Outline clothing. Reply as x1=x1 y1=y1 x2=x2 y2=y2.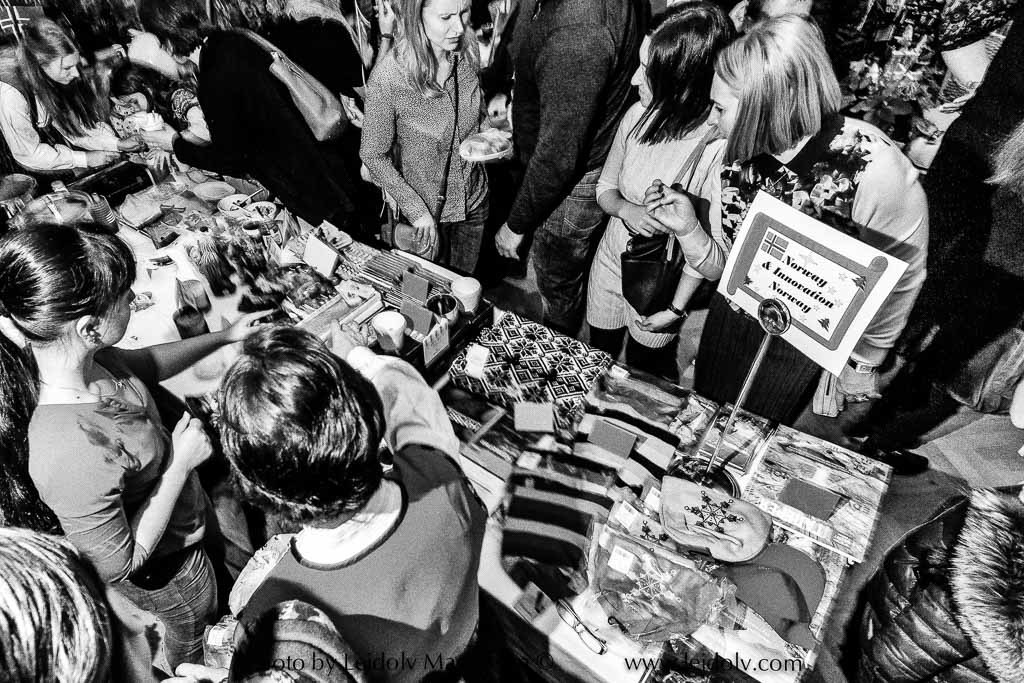
x1=590 y1=97 x2=734 y2=384.
